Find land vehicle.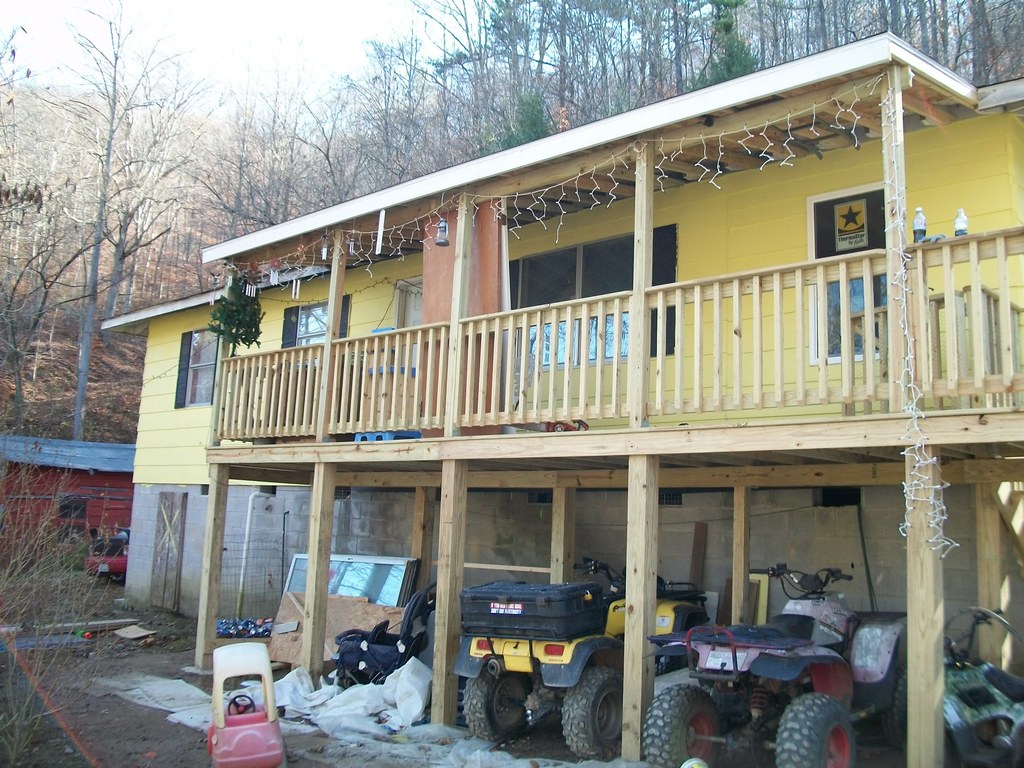
box=[943, 607, 1023, 767].
